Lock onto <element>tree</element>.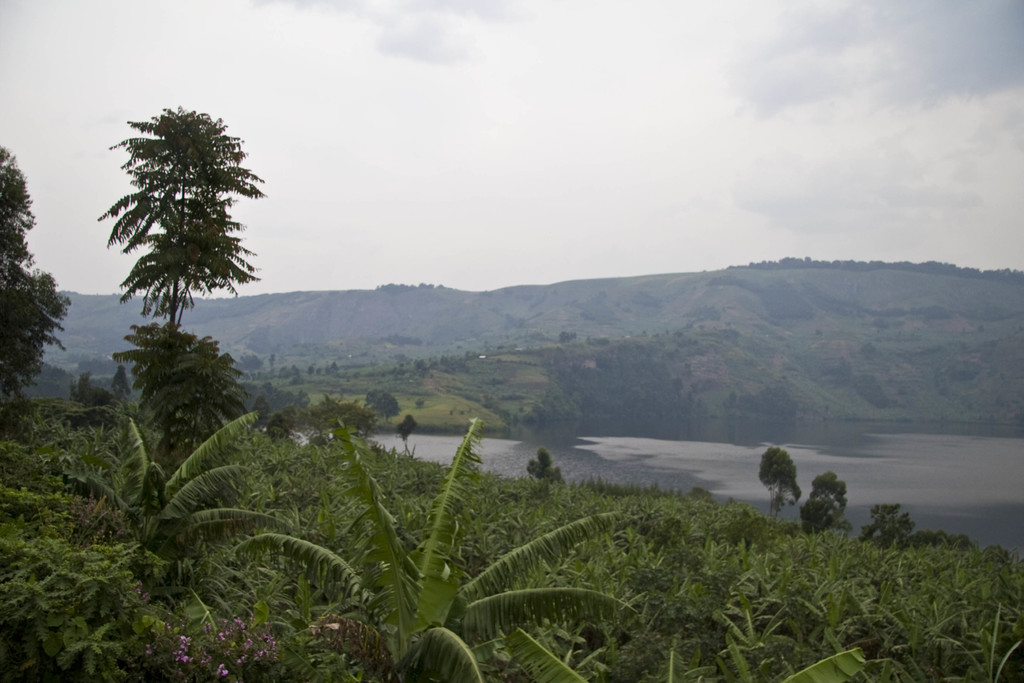
Locked: 92,97,269,551.
